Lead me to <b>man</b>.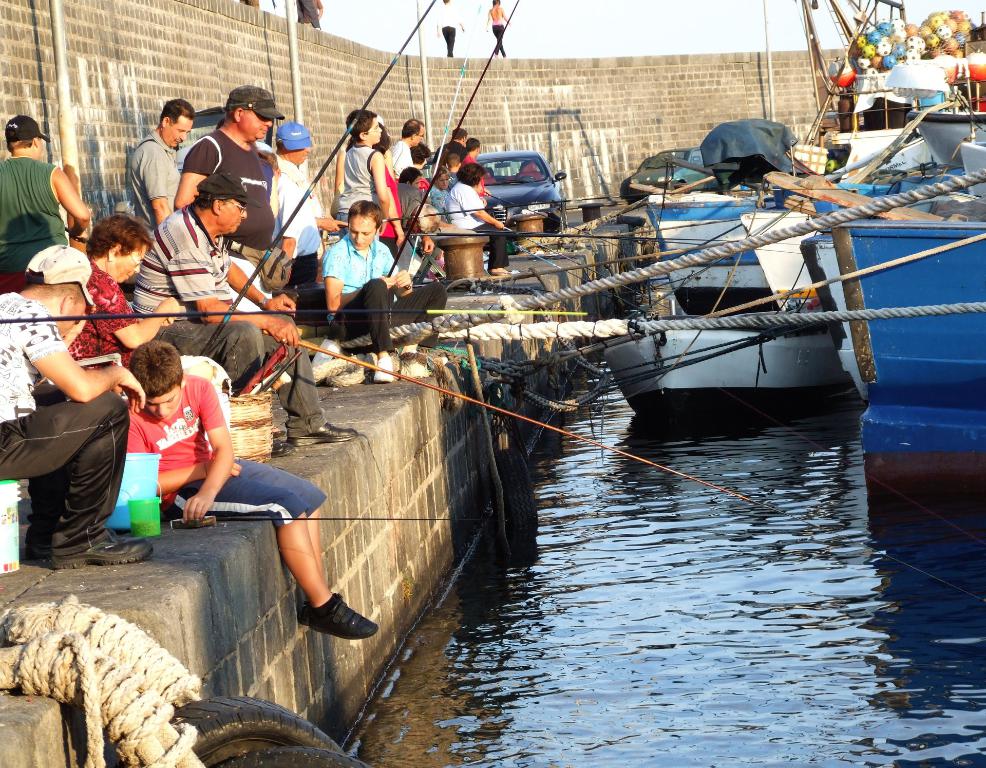
Lead to select_region(124, 173, 356, 449).
